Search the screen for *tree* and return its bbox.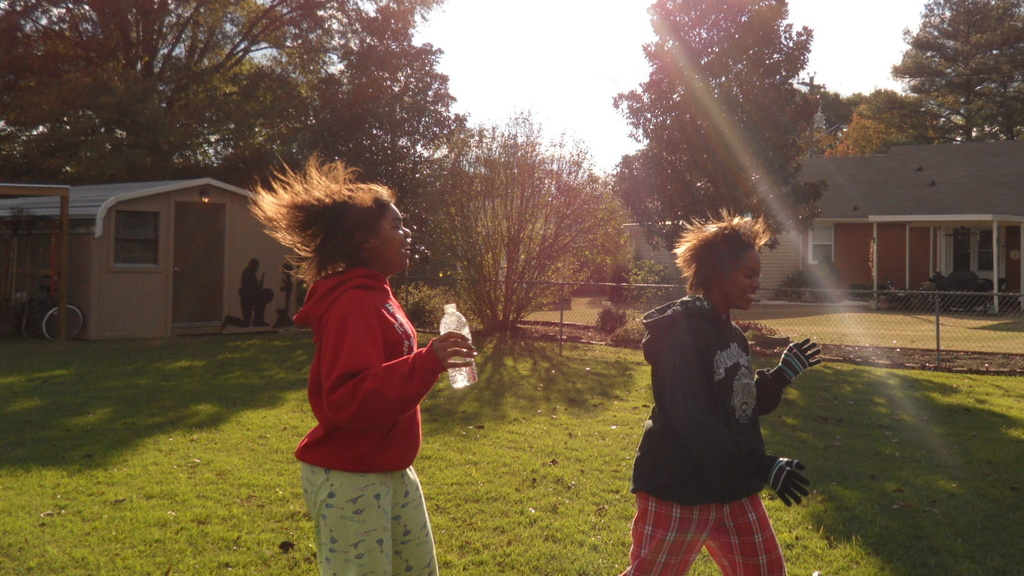
Found: x1=599, y1=0, x2=829, y2=263.
